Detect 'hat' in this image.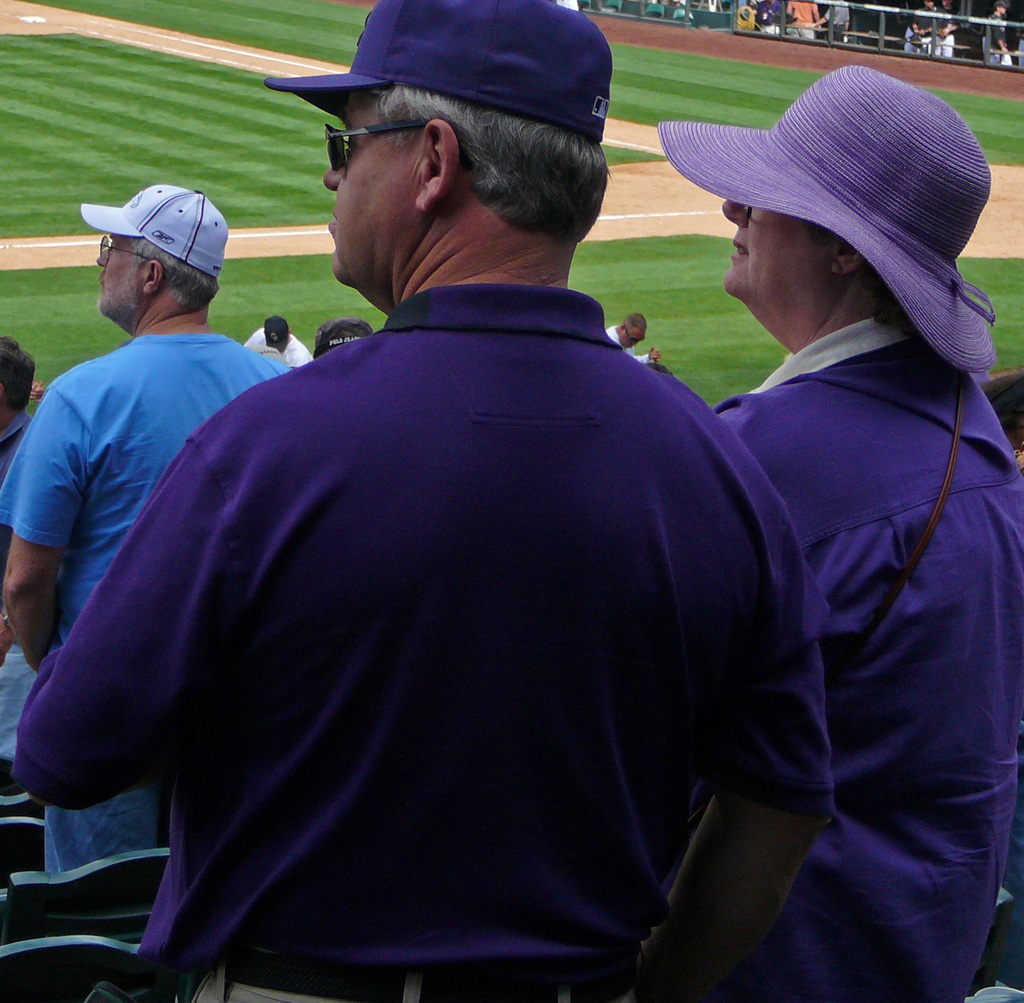
Detection: x1=311 y1=316 x2=372 y2=357.
